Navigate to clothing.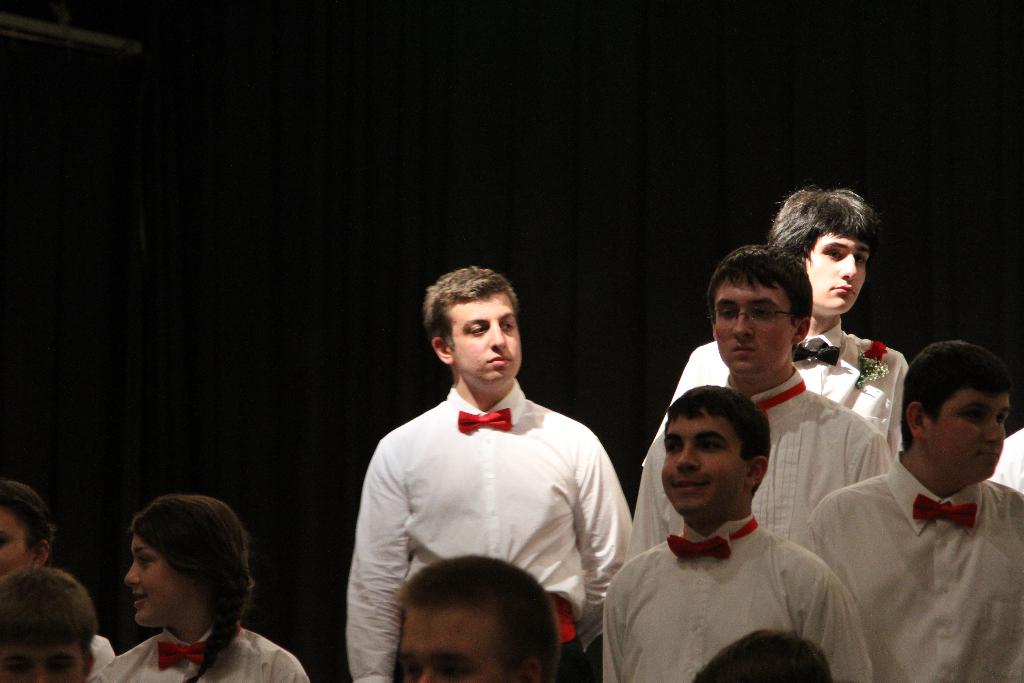
Navigation target: <region>719, 362, 890, 543</region>.
